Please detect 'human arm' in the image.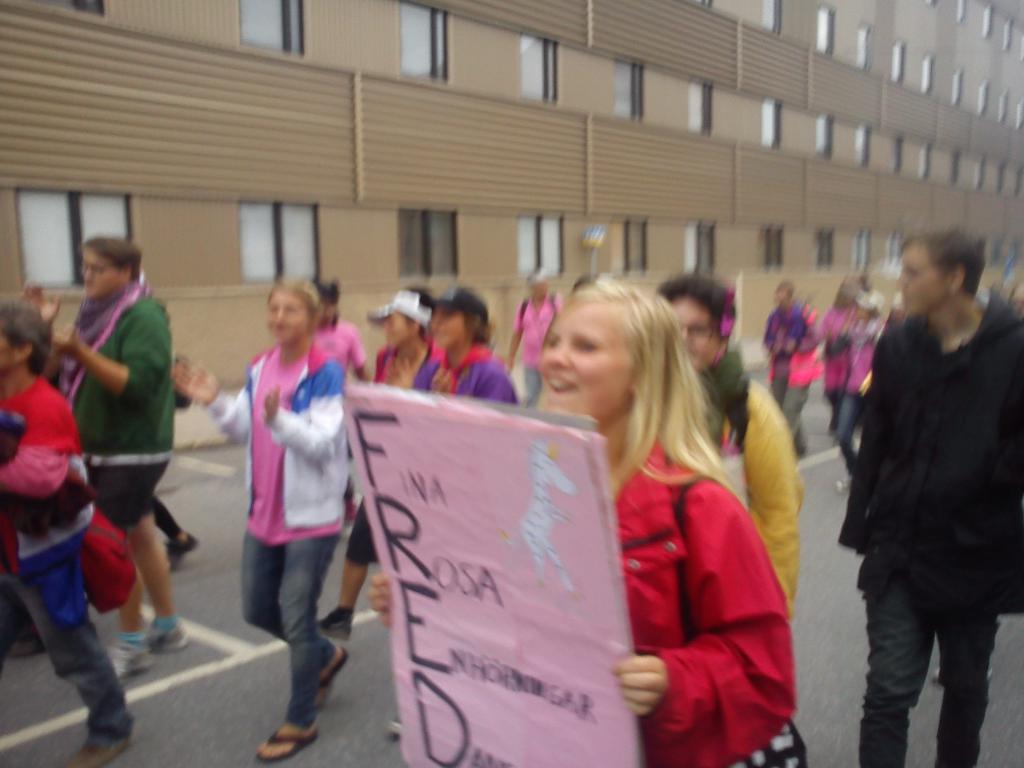
crop(60, 301, 171, 413).
